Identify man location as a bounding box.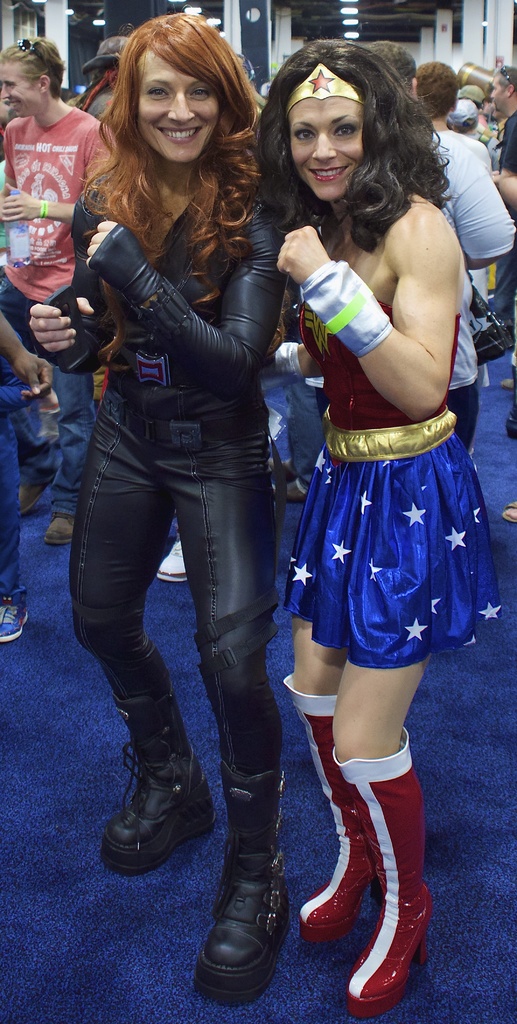
[370, 32, 516, 455].
